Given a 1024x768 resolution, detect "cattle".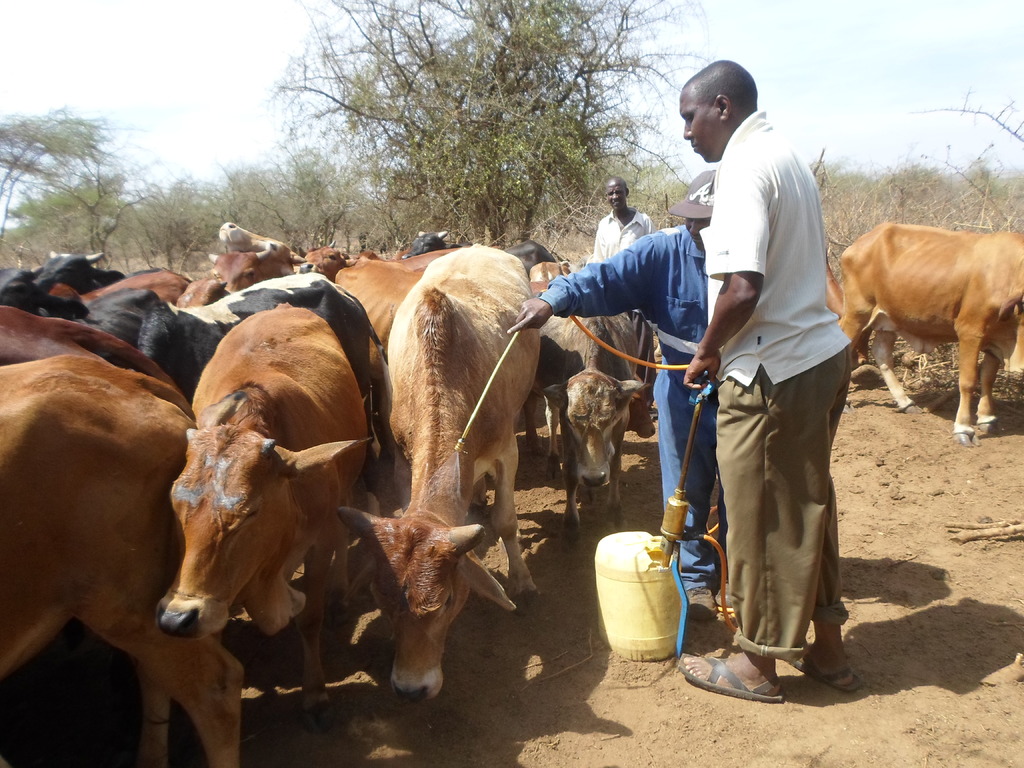
region(158, 304, 375, 730).
